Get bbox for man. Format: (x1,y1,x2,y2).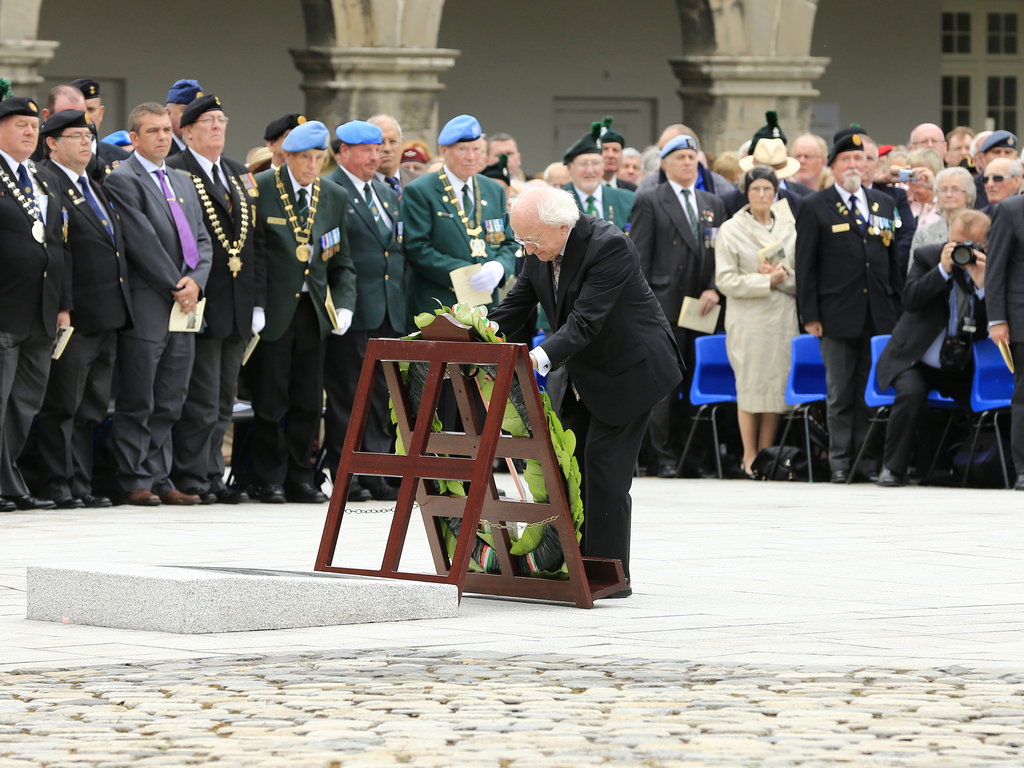
(0,98,67,511).
